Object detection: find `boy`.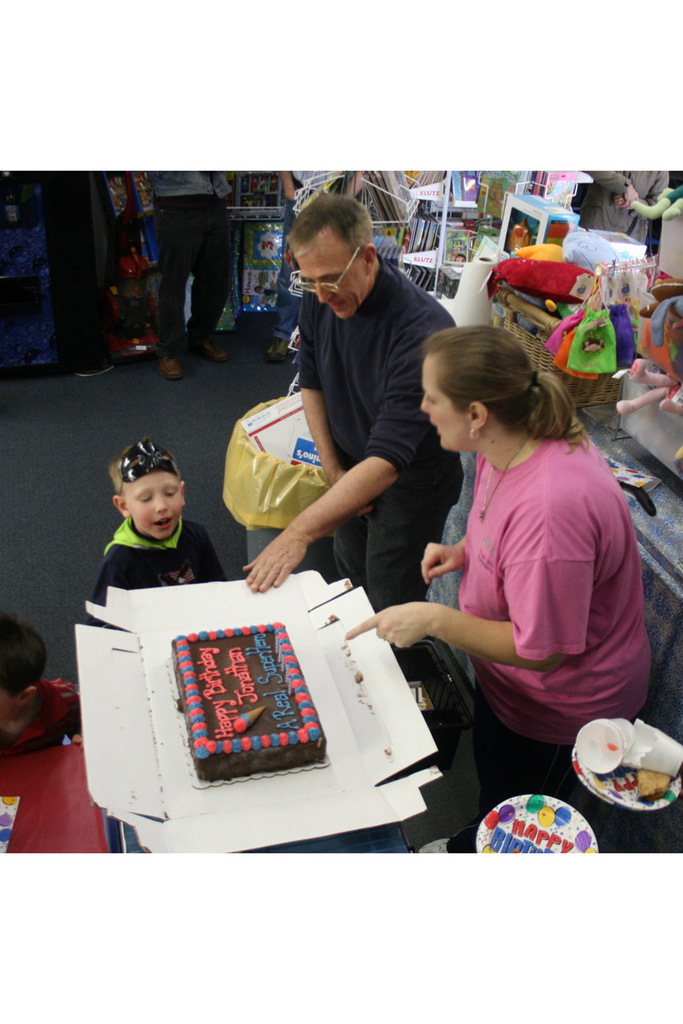
(81, 445, 231, 606).
